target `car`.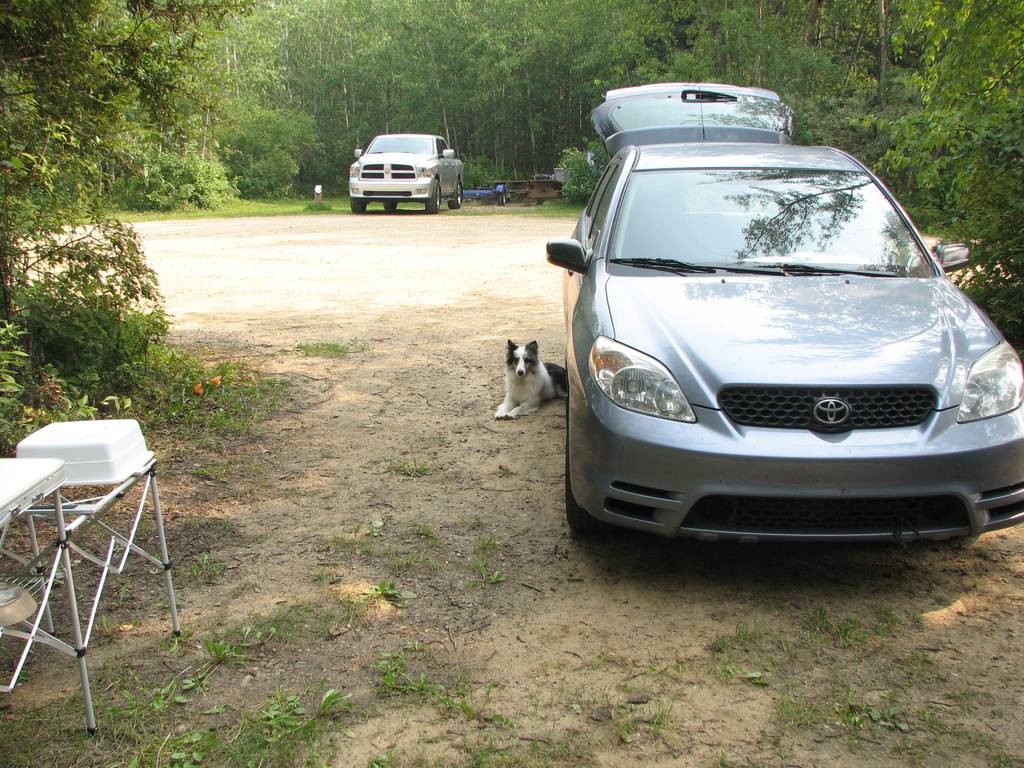
Target region: locate(349, 131, 461, 208).
